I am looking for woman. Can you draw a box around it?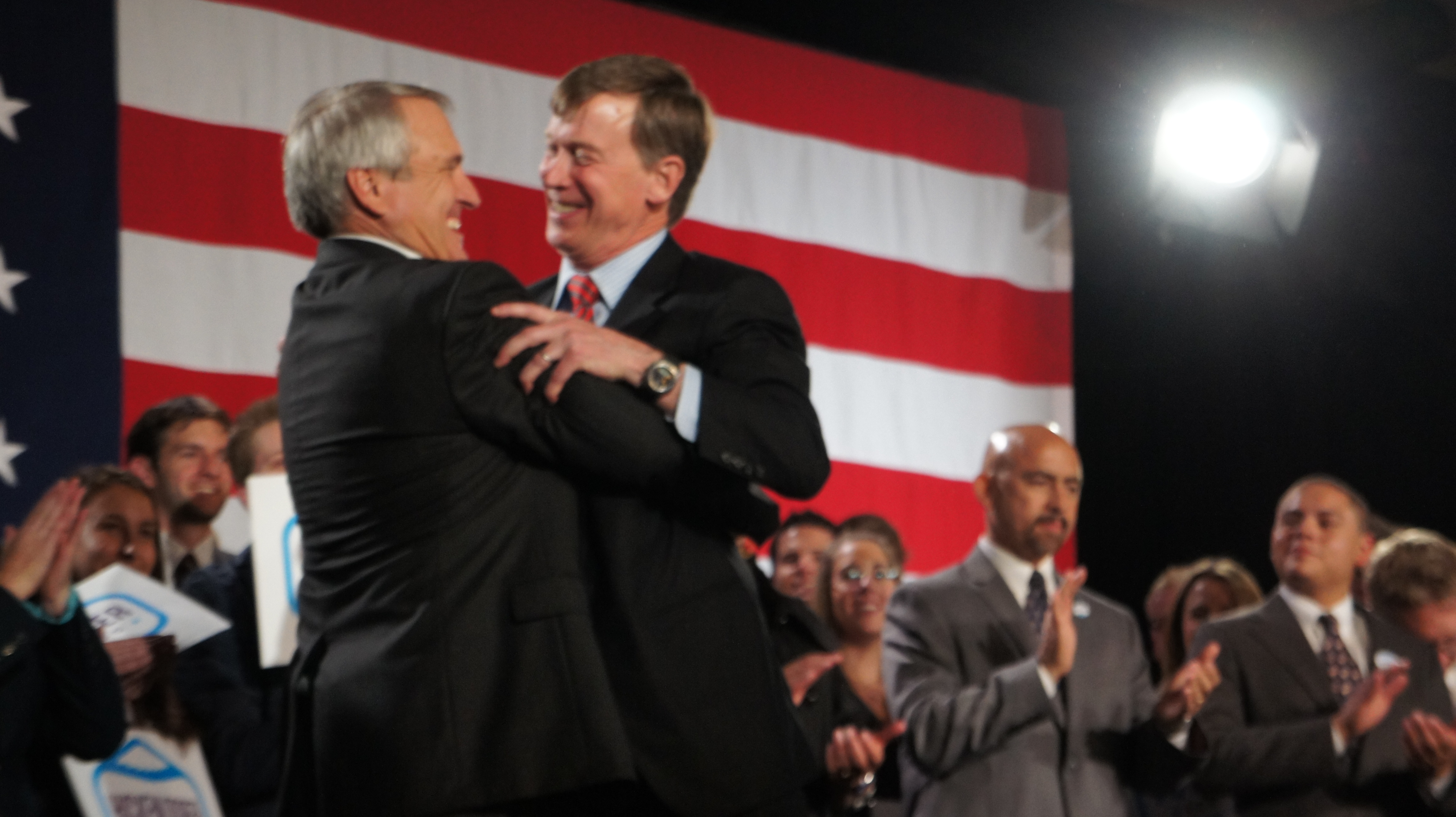
Sure, the bounding box is Rect(16, 147, 54, 192).
